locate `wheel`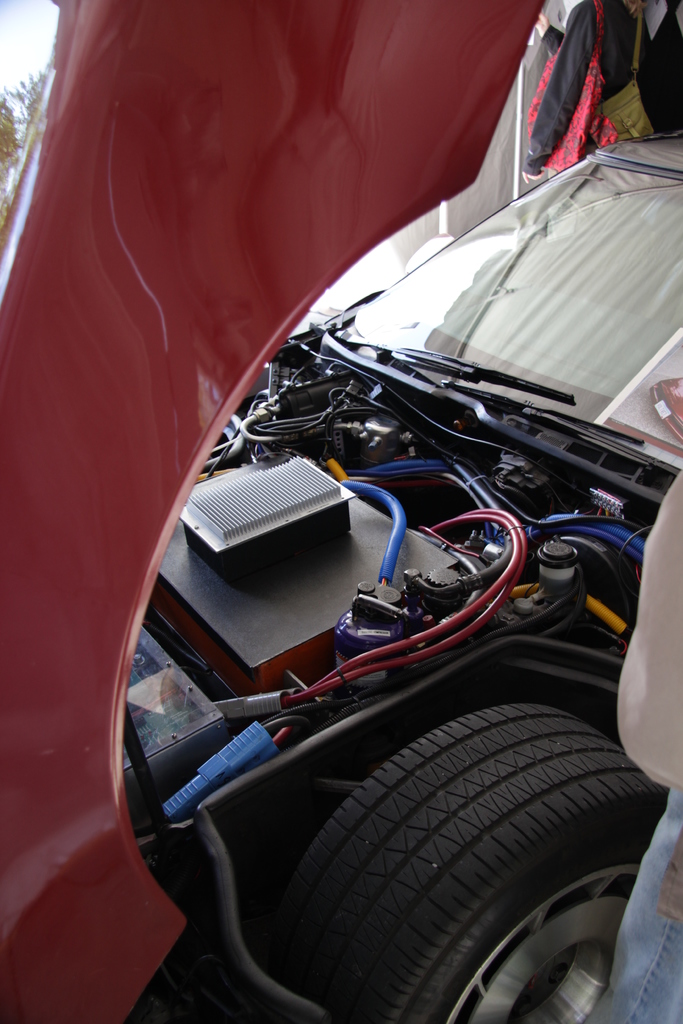
left=291, top=716, right=628, bottom=1009
